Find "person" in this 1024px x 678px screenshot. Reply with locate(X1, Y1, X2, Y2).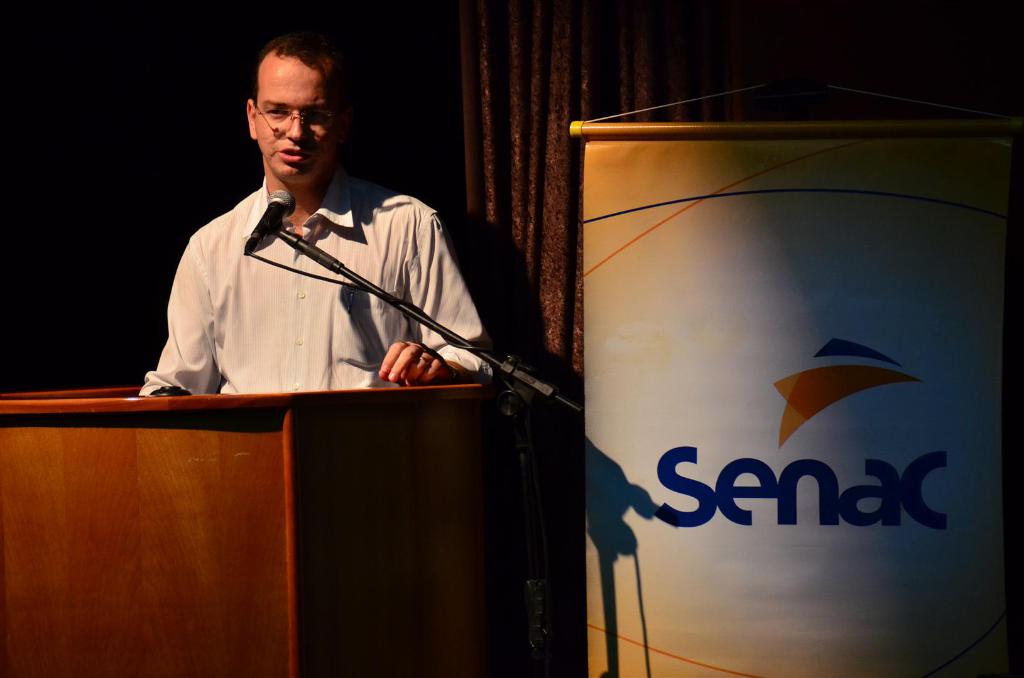
locate(141, 38, 502, 449).
